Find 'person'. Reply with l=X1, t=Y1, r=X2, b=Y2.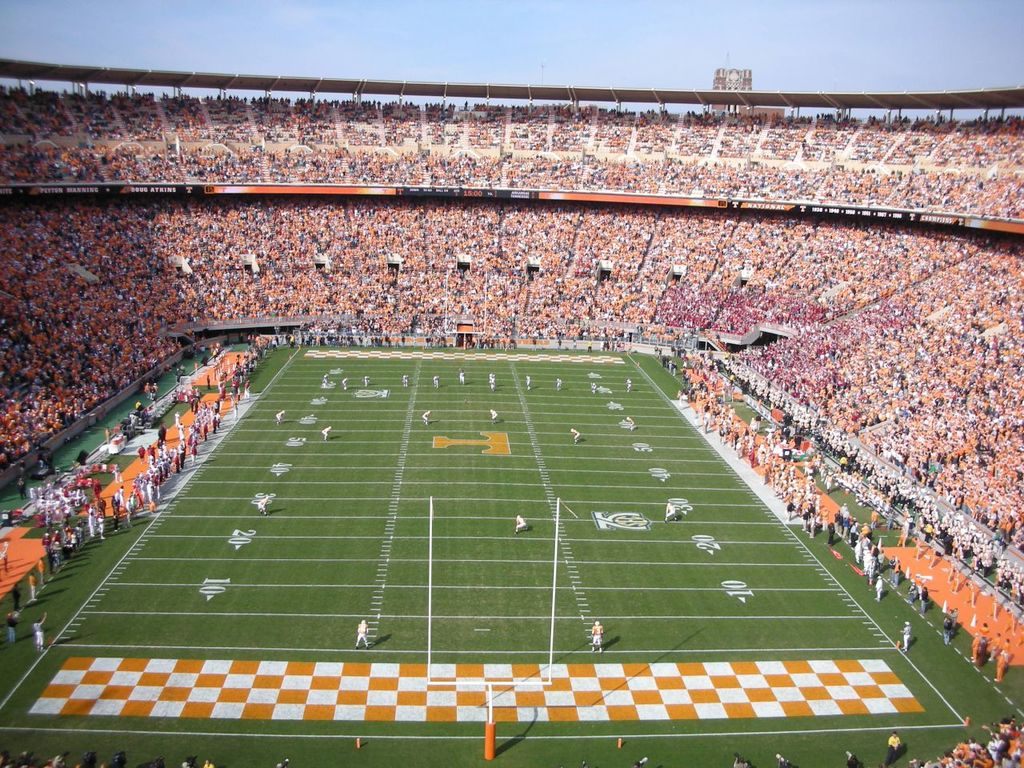
l=432, t=374, r=444, b=389.
